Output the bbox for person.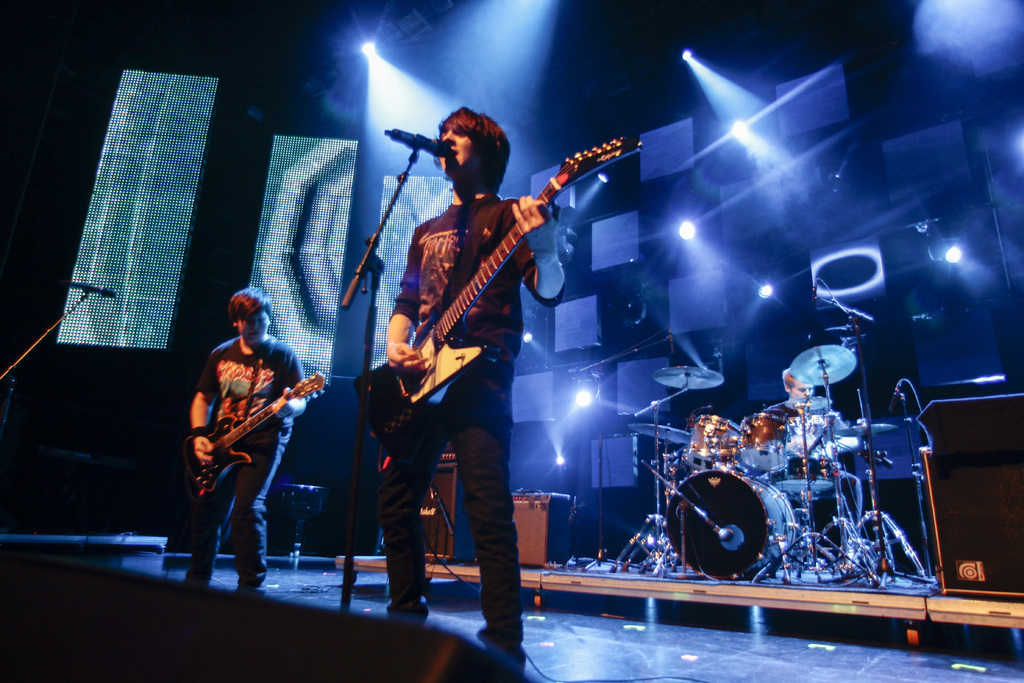
187, 276, 300, 595.
